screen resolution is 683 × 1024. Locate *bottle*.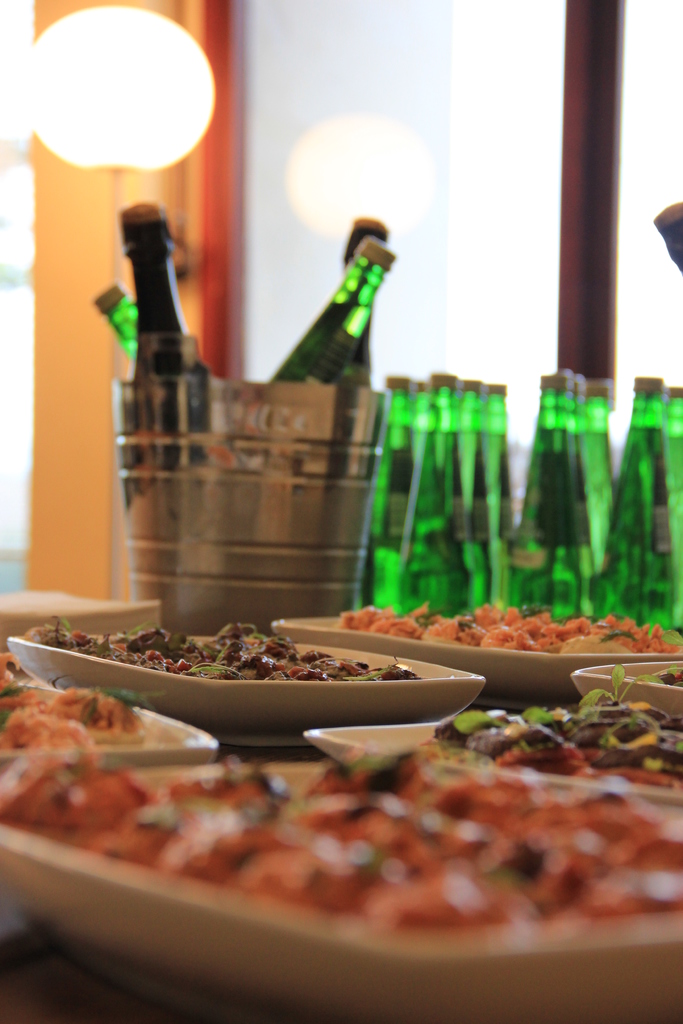
rect(95, 288, 141, 369).
